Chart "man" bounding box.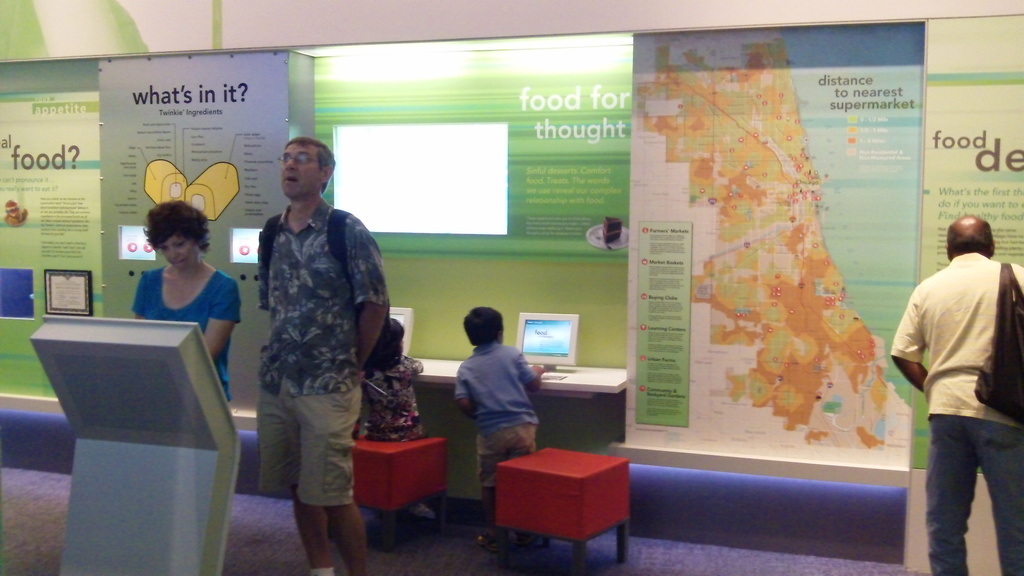
Charted: <region>884, 191, 1023, 570</region>.
